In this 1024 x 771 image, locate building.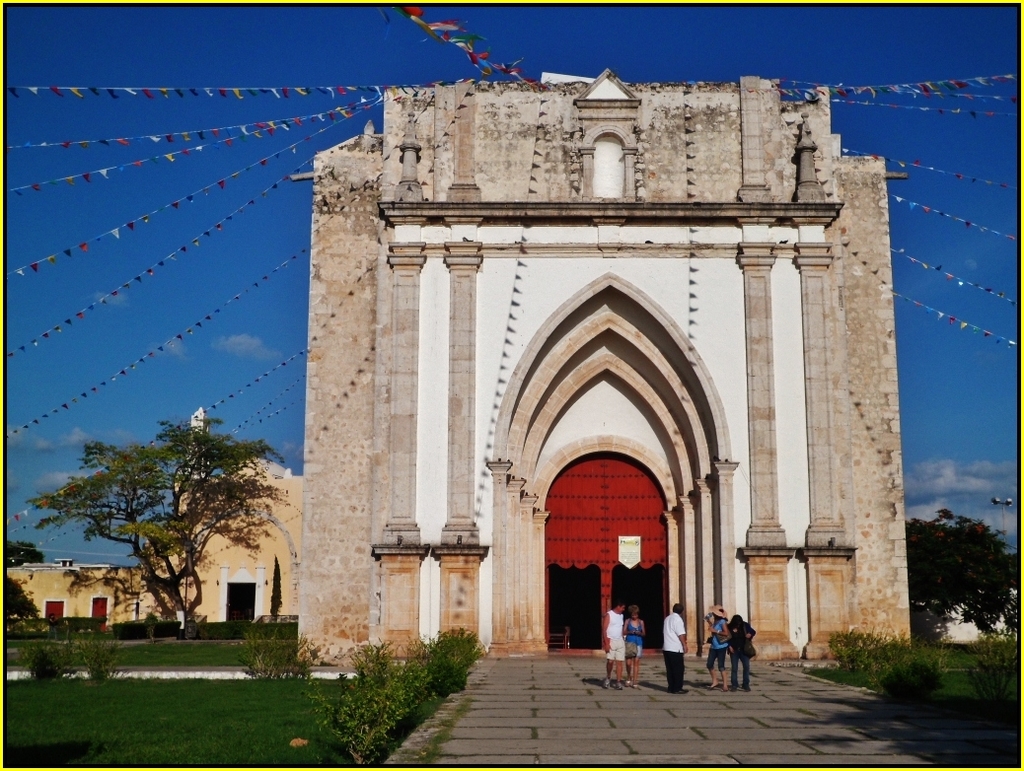
Bounding box: 3/455/300/624.
